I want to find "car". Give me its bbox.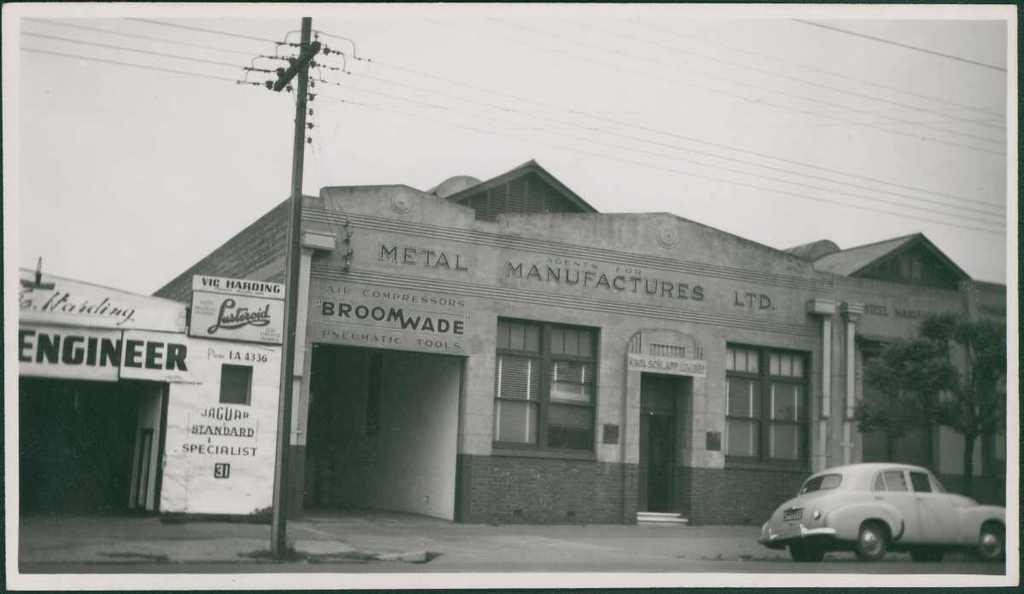
(left=771, top=457, right=998, bottom=562).
